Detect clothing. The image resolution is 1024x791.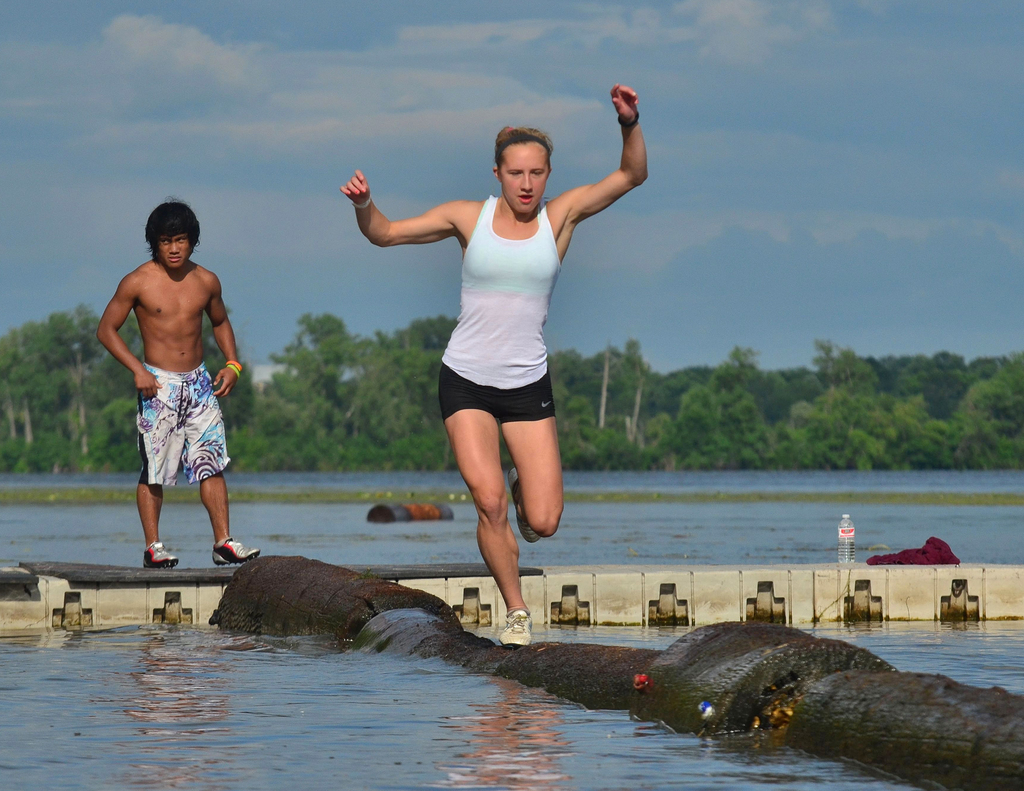
region(867, 537, 961, 567).
